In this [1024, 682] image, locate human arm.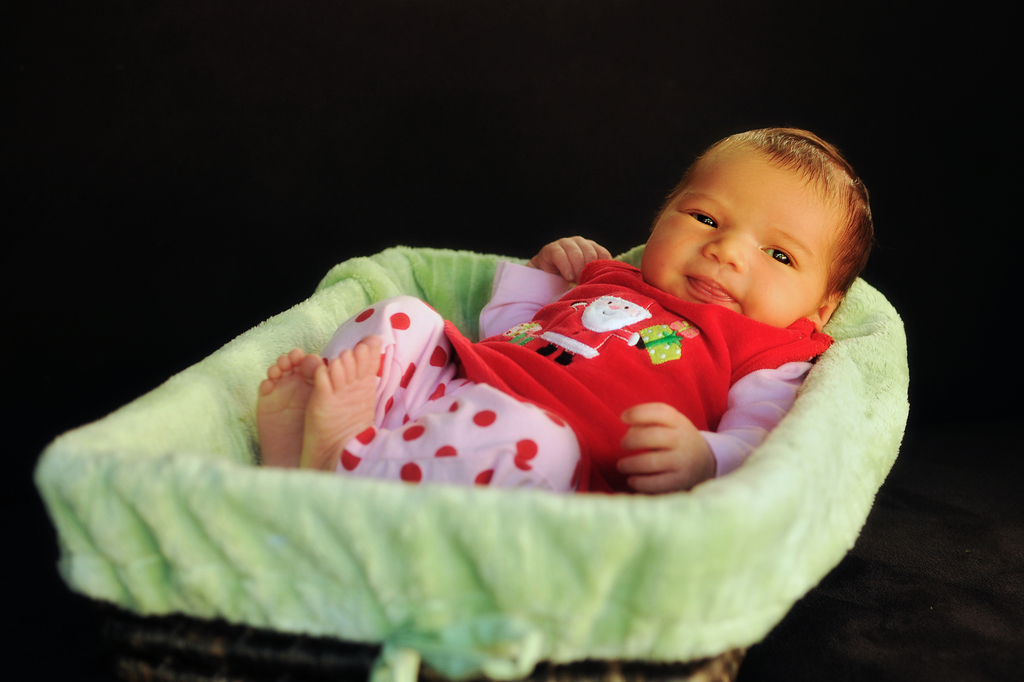
Bounding box: locate(468, 225, 612, 332).
